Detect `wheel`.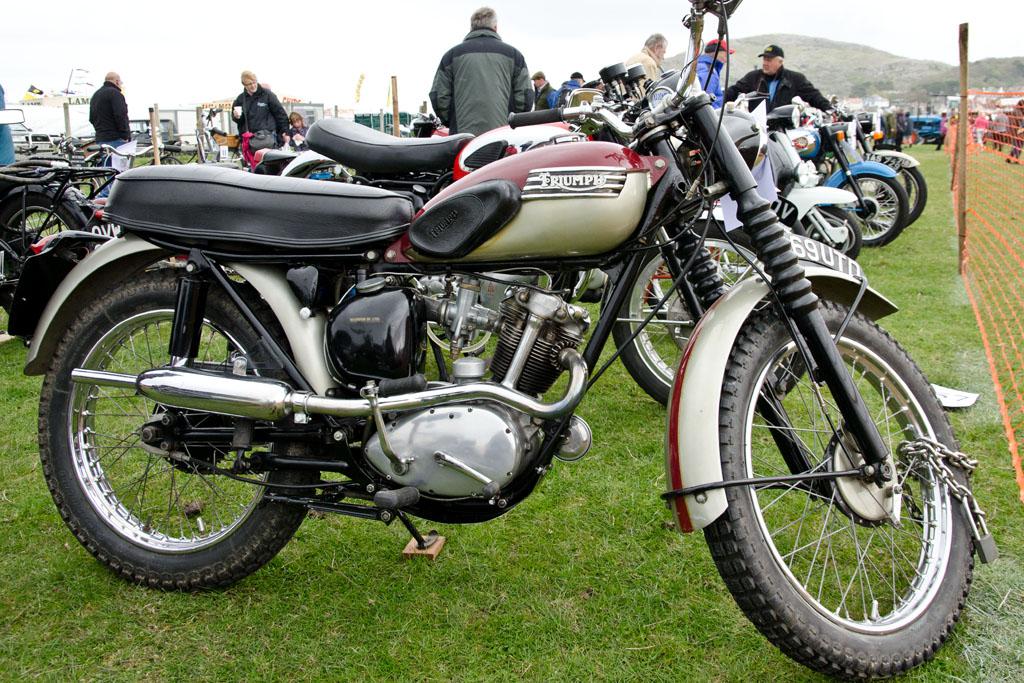
Detected at detection(699, 281, 984, 660).
